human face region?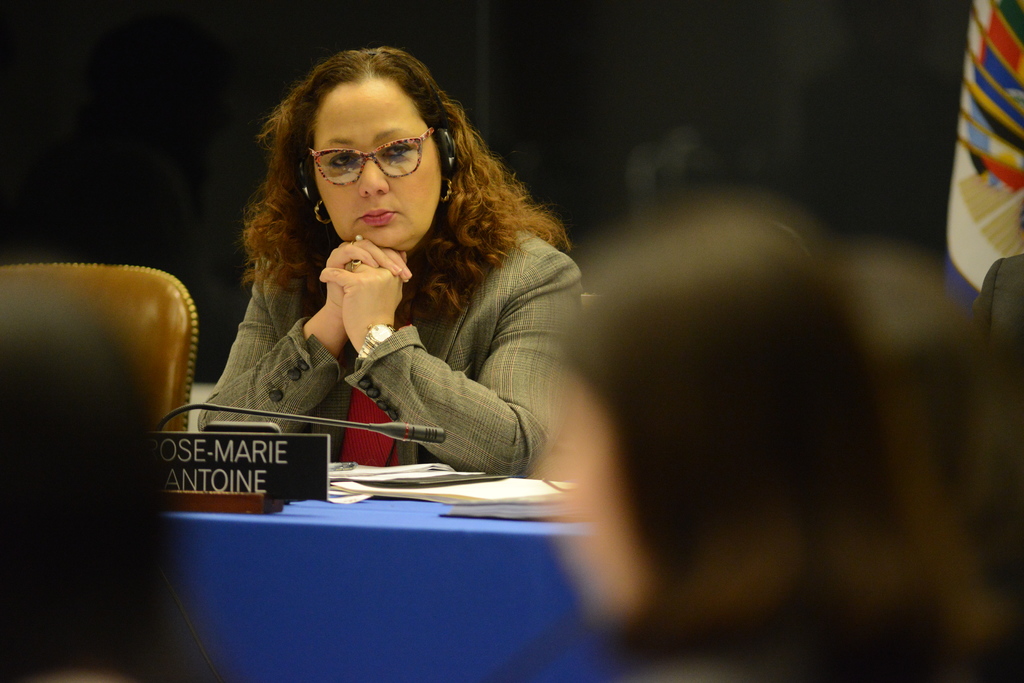
left=308, top=75, right=441, bottom=243
